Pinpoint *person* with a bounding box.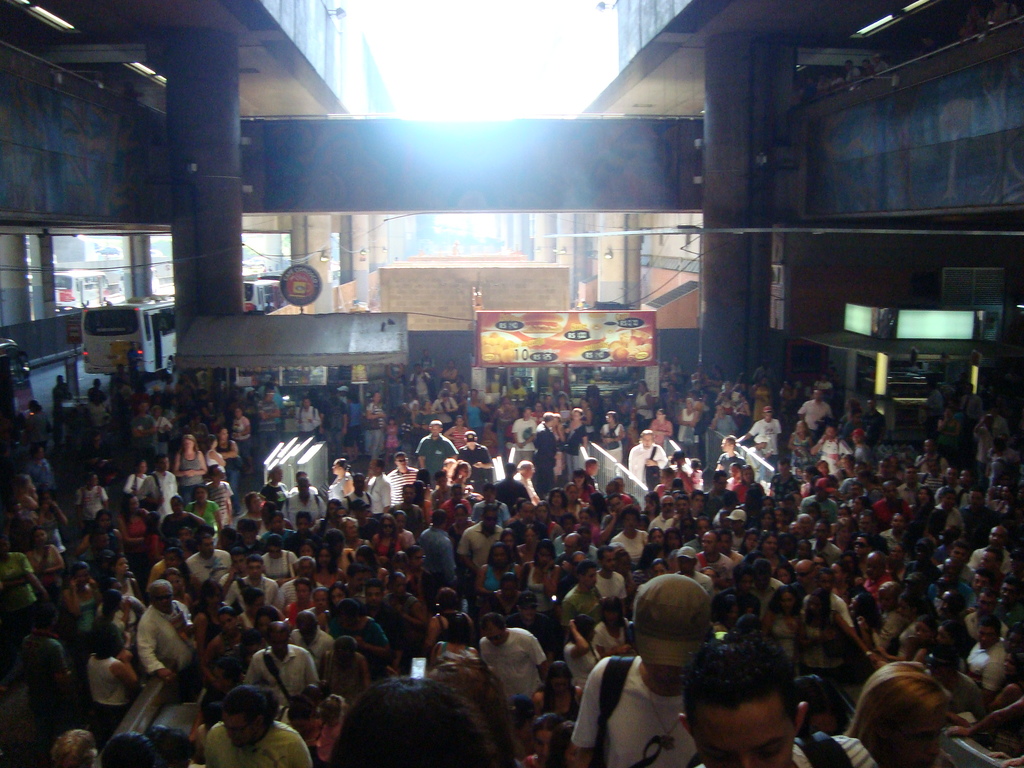
x1=502 y1=594 x2=555 y2=659.
